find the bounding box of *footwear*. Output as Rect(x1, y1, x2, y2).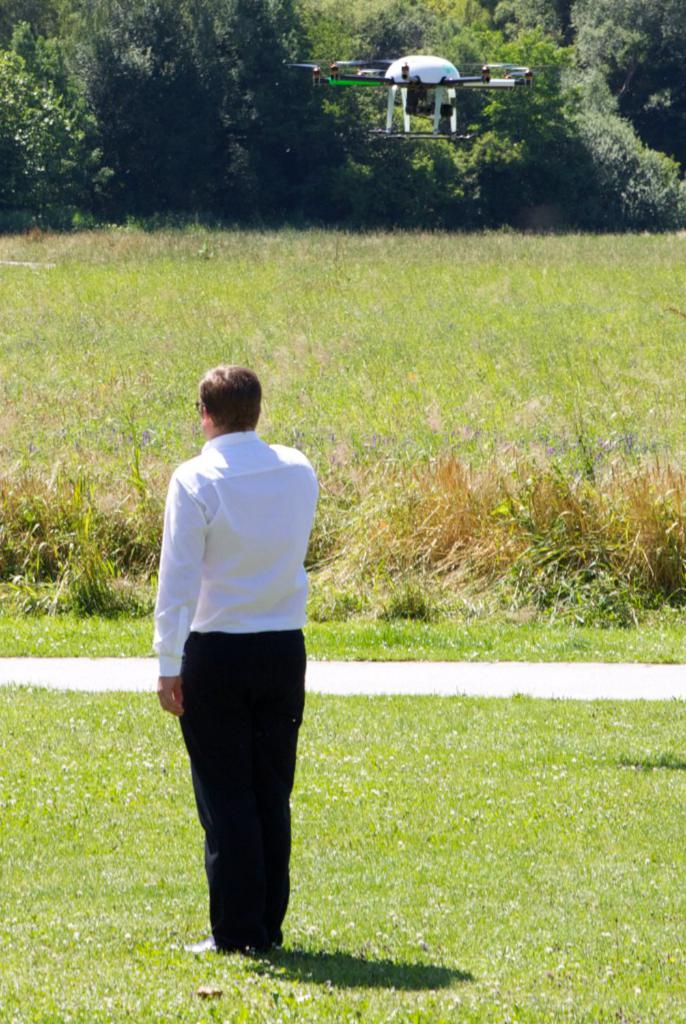
Rect(172, 939, 223, 954).
